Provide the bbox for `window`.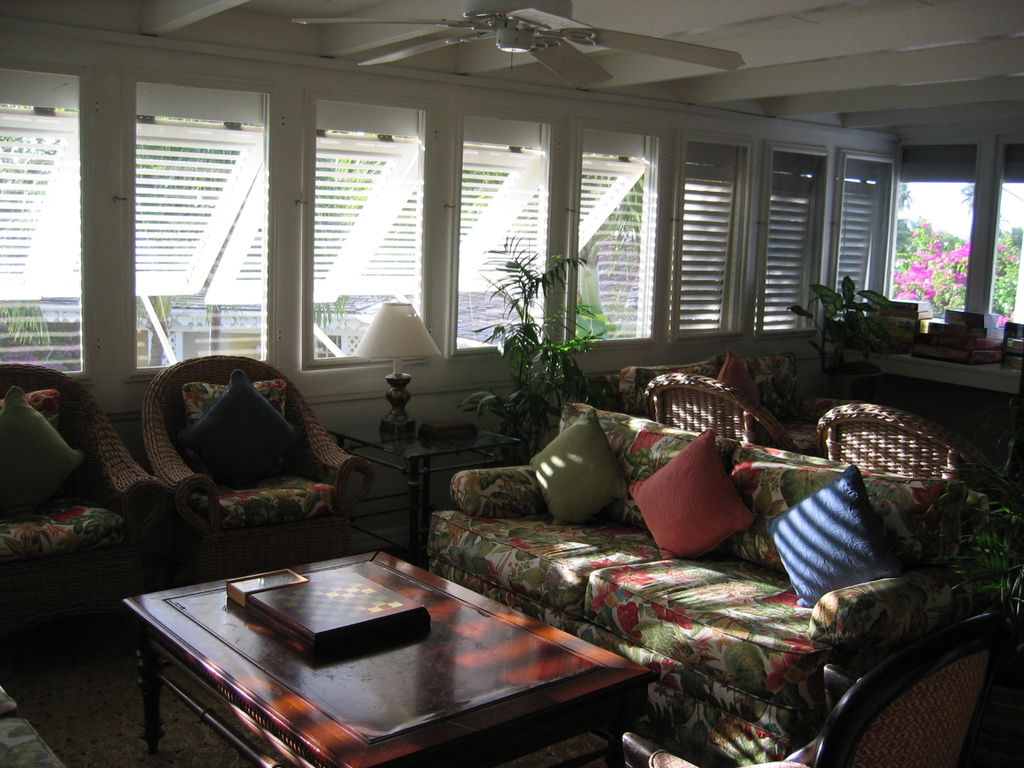
106/82/282/383.
